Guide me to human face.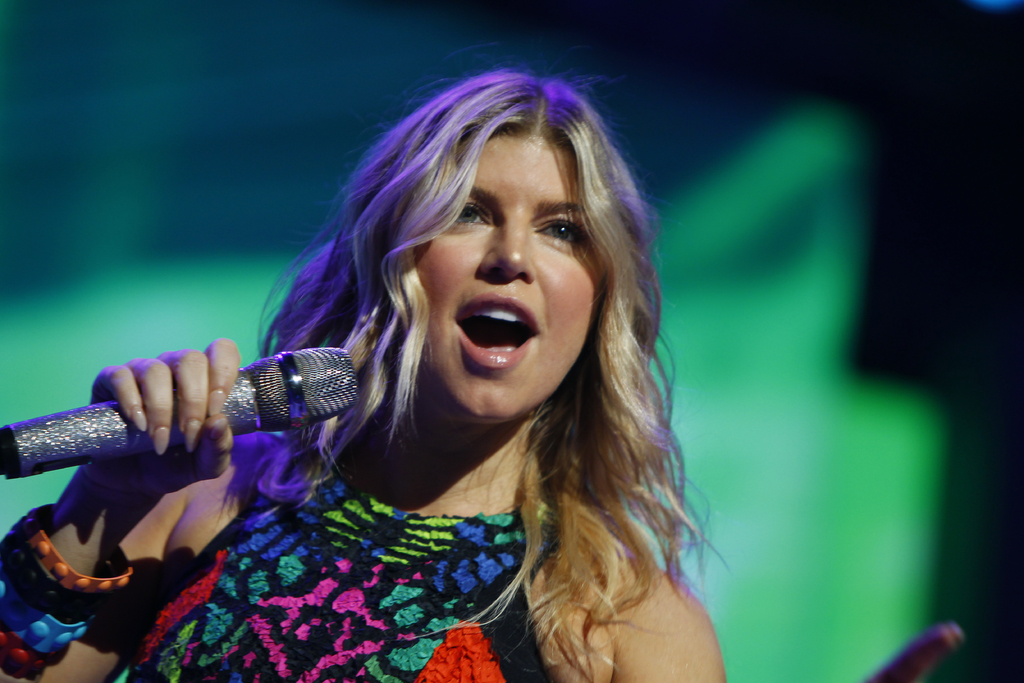
Guidance: pyautogui.locateOnScreen(414, 135, 601, 418).
